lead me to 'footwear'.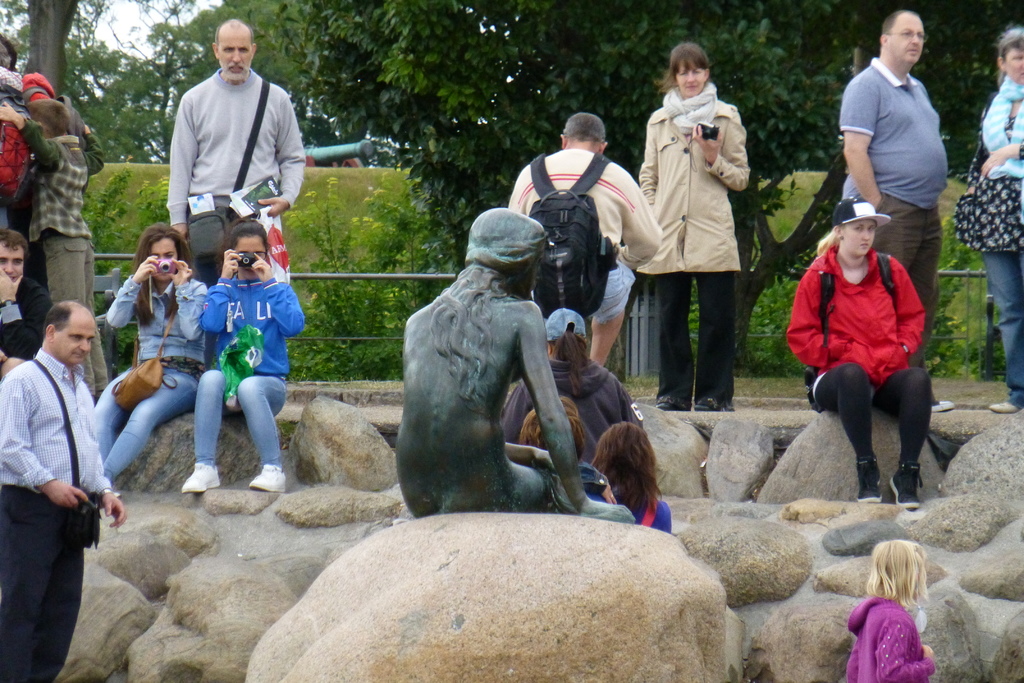
Lead to x1=660 y1=388 x2=691 y2=409.
